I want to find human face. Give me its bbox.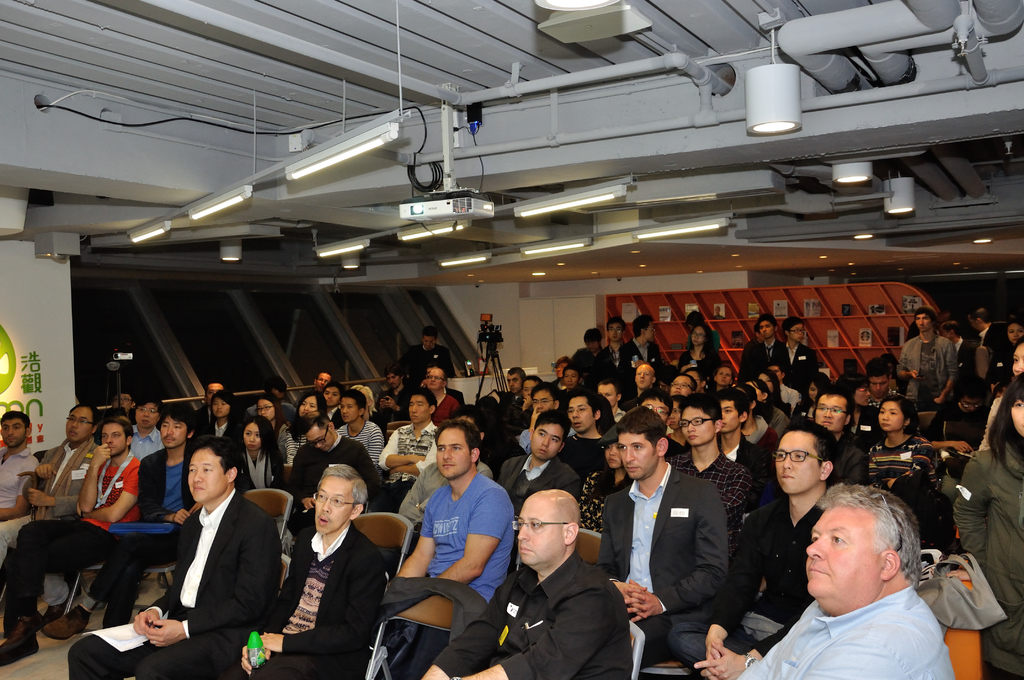
877 403 906 433.
